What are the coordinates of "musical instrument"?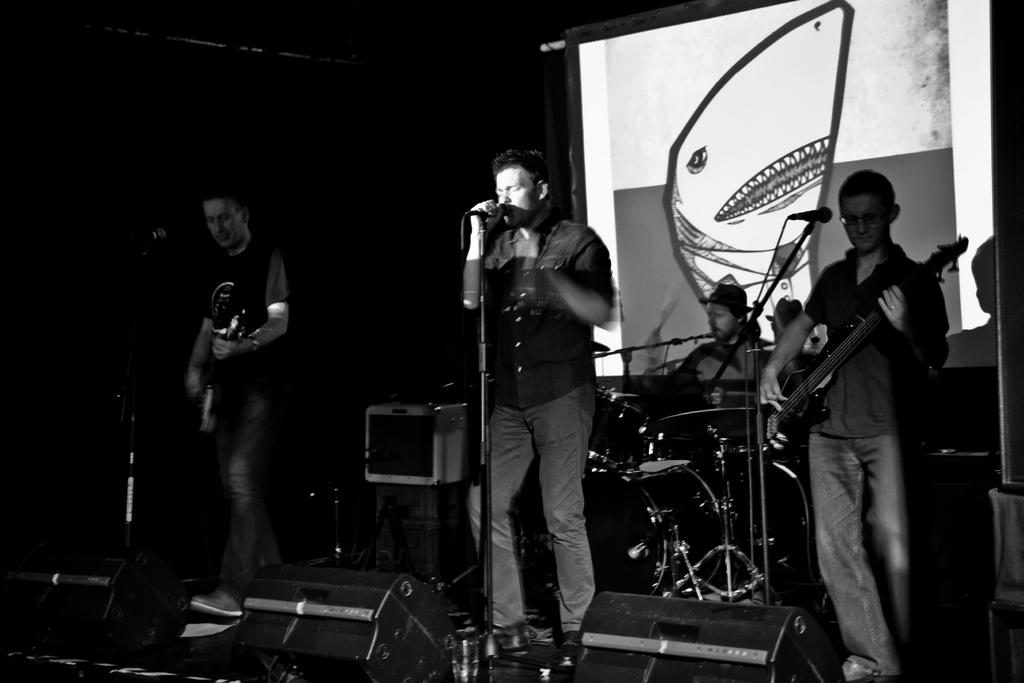
box(776, 224, 955, 463).
